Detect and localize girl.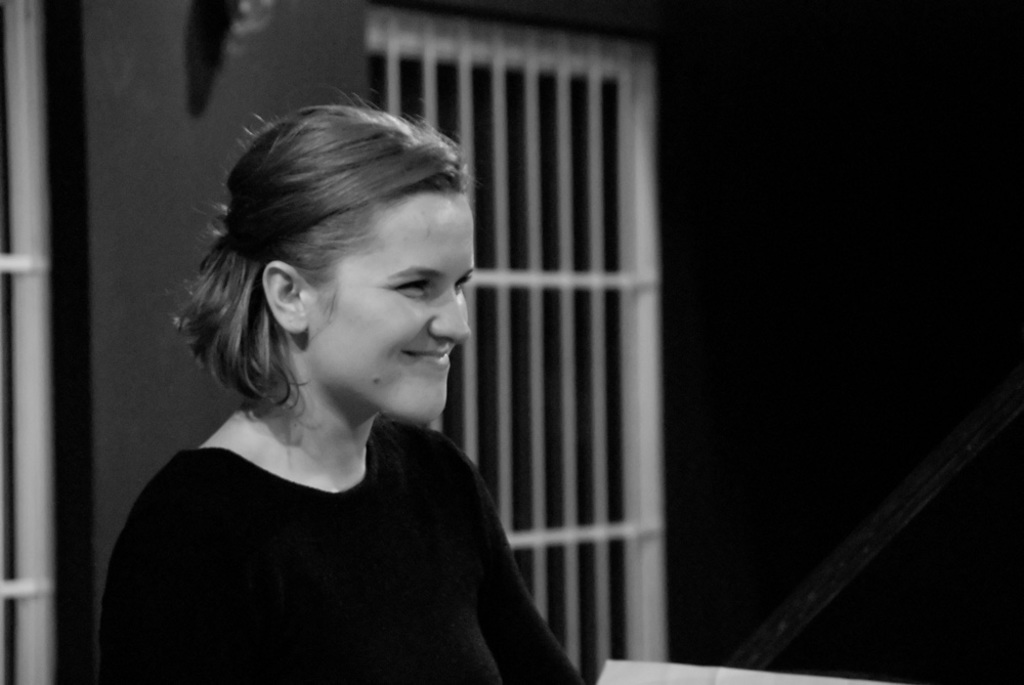
Localized at detection(101, 106, 591, 684).
